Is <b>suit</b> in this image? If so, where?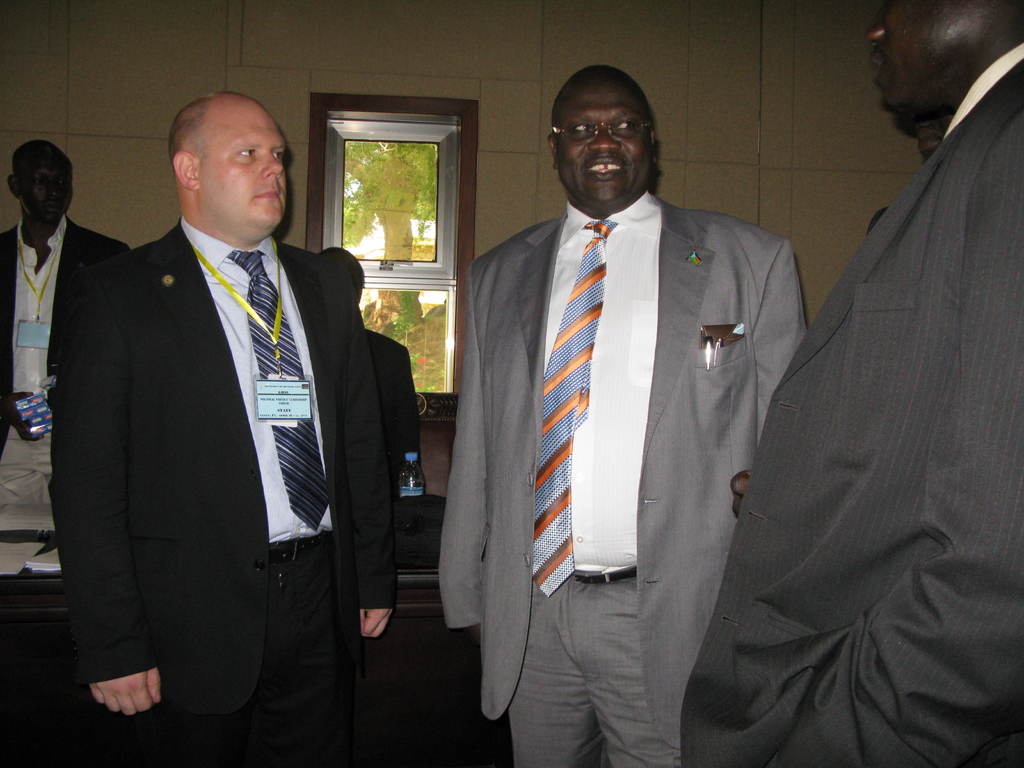
Yes, at x1=463, y1=100, x2=803, y2=751.
